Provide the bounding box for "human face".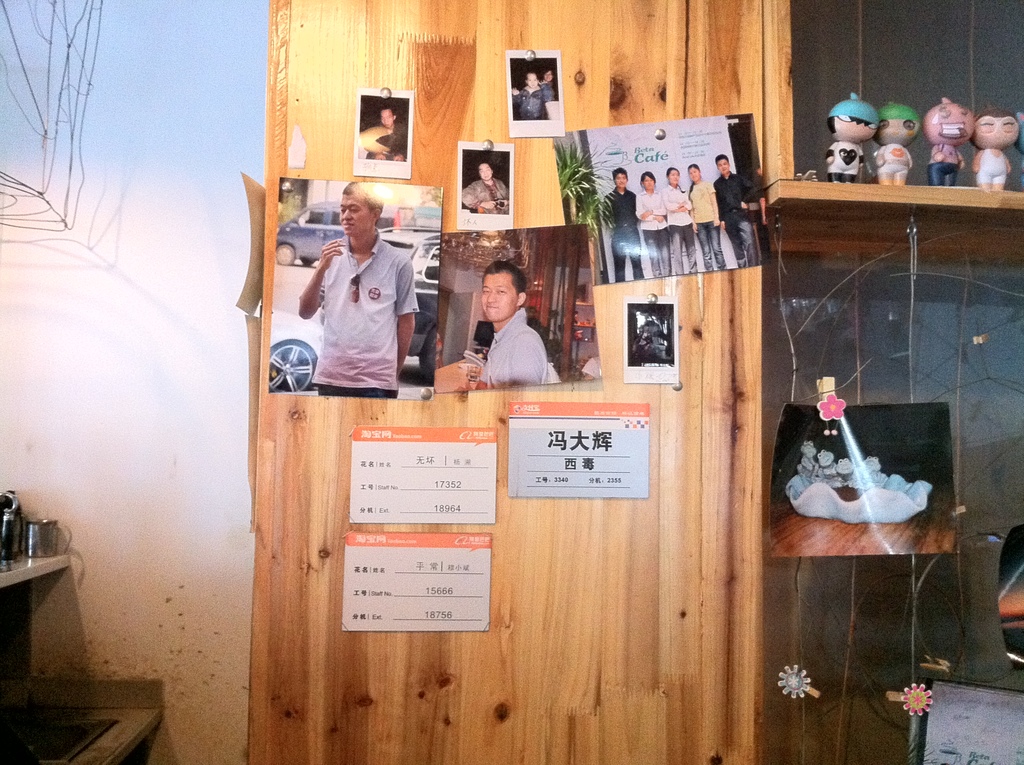
[x1=670, y1=172, x2=680, y2=184].
